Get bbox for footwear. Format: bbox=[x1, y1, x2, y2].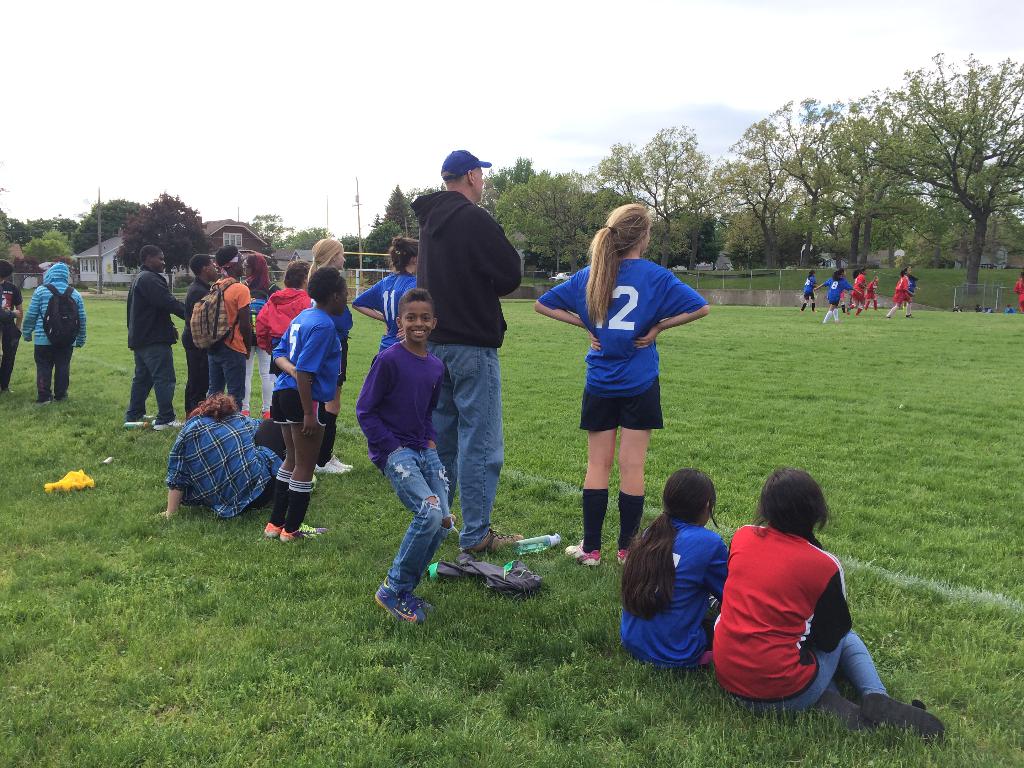
bbox=[262, 522, 276, 540].
